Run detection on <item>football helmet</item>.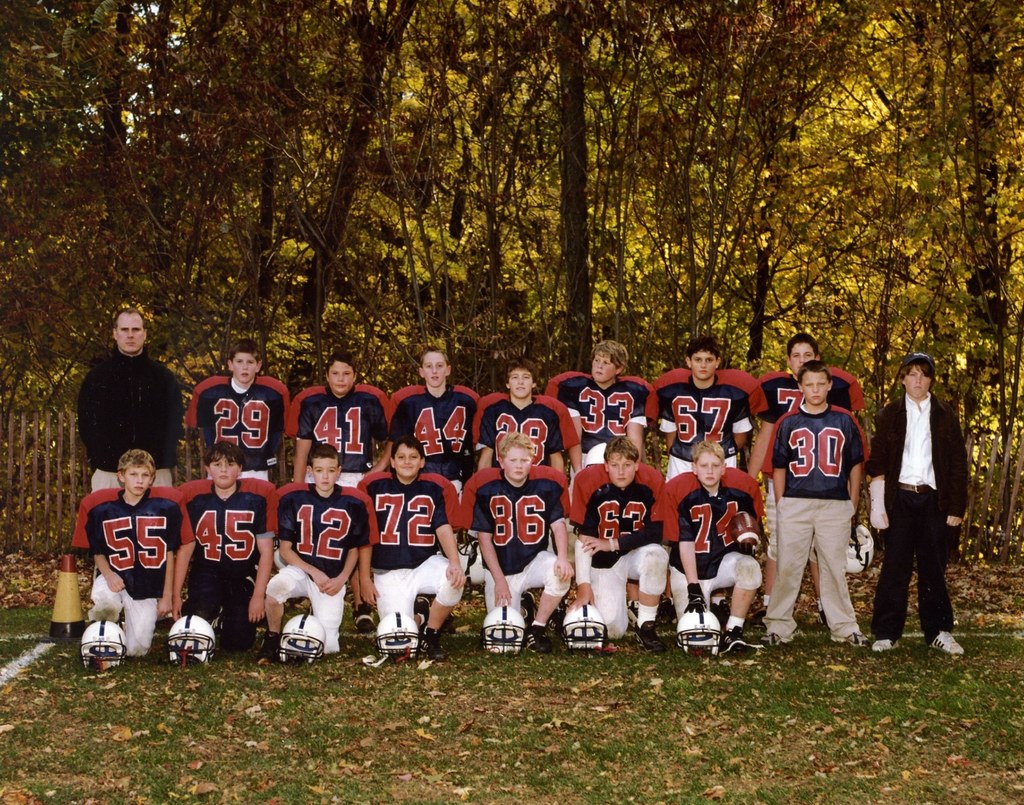
Result: pyautogui.locateOnScreen(280, 608, 329, 662).
